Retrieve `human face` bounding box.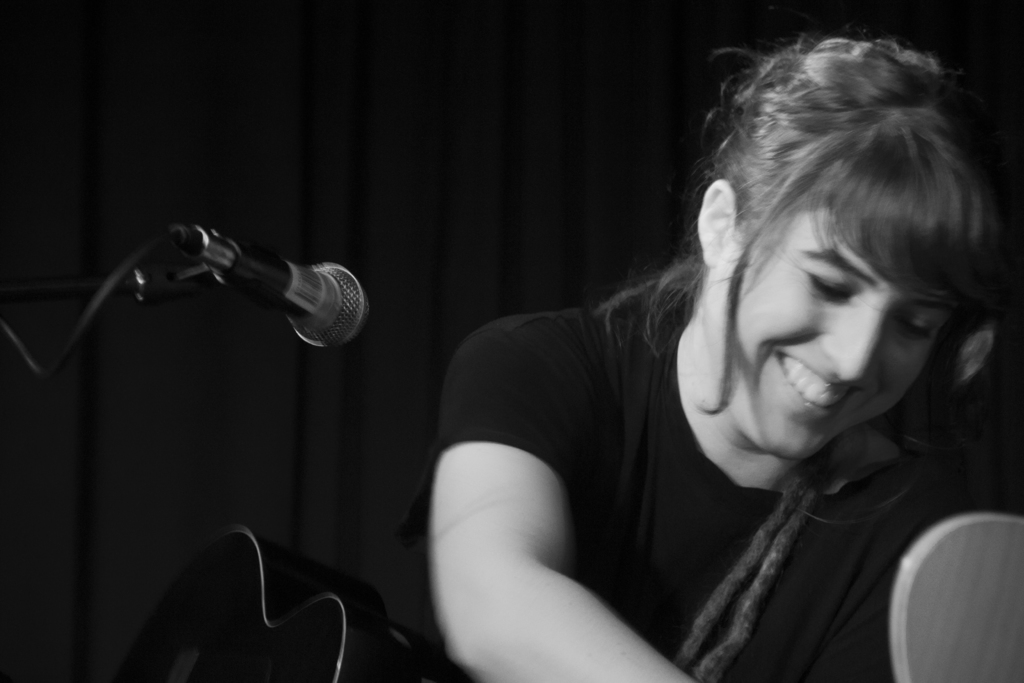
Bounding box: Rect(702, 209, 949, 460).
